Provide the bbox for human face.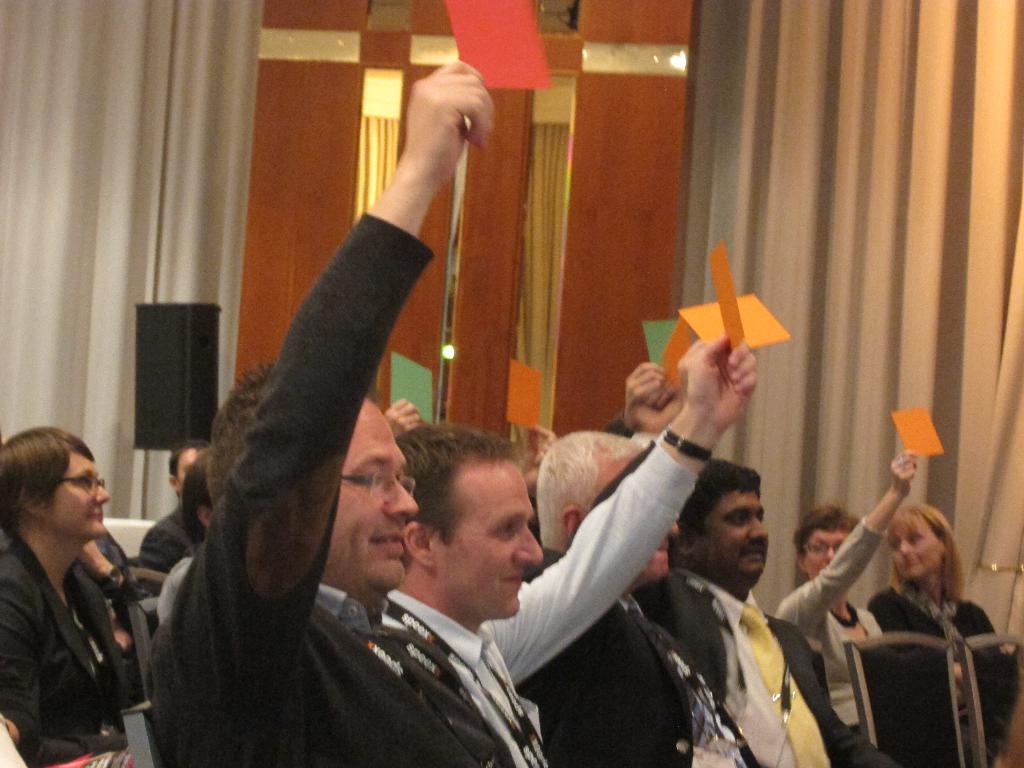
locate(332, 425, 415, 590).
